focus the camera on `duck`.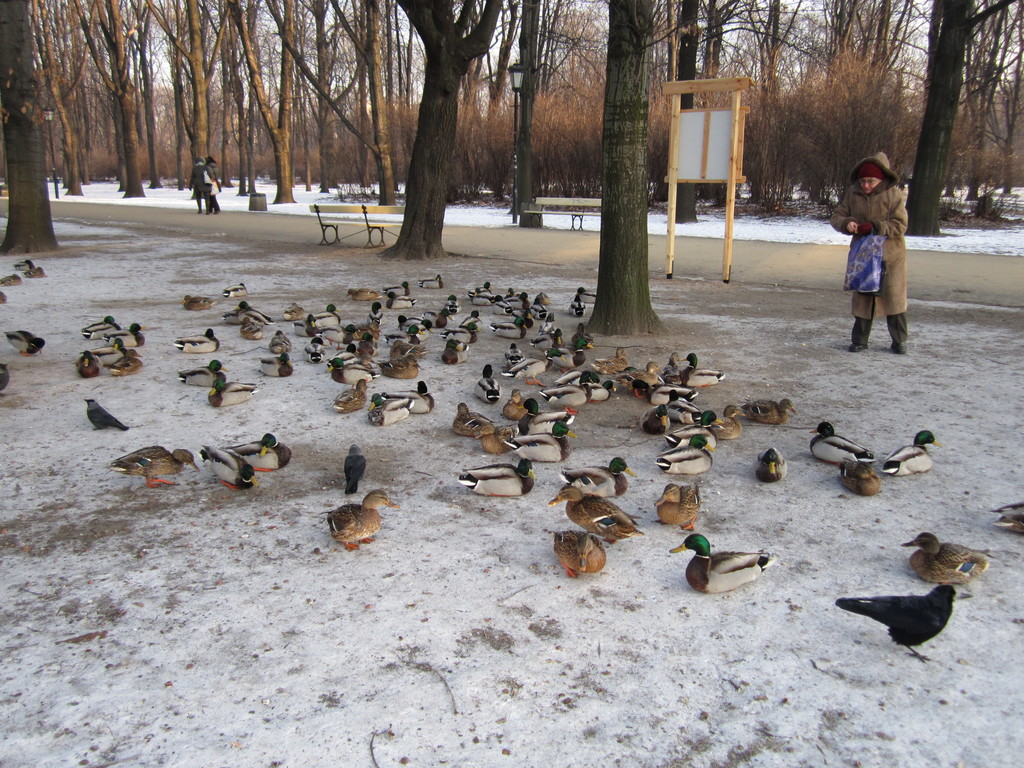
Focus region: <bbox>0, 289, 10, 307</bbox>.
